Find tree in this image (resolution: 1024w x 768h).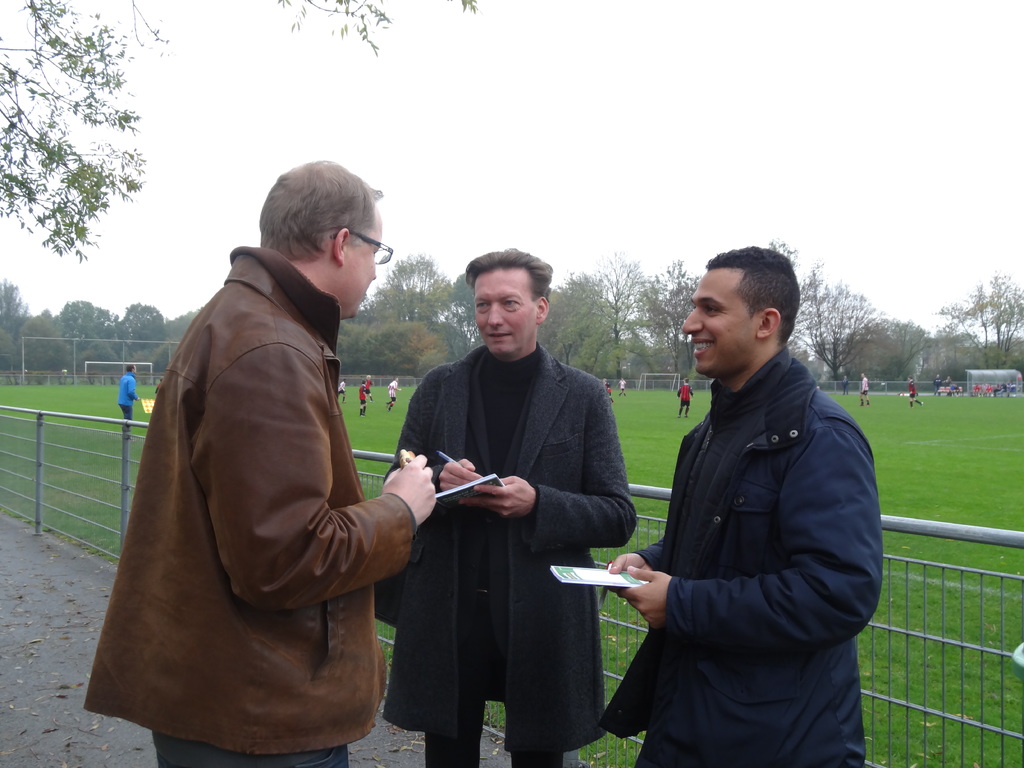
0, 0, 488, 260.
